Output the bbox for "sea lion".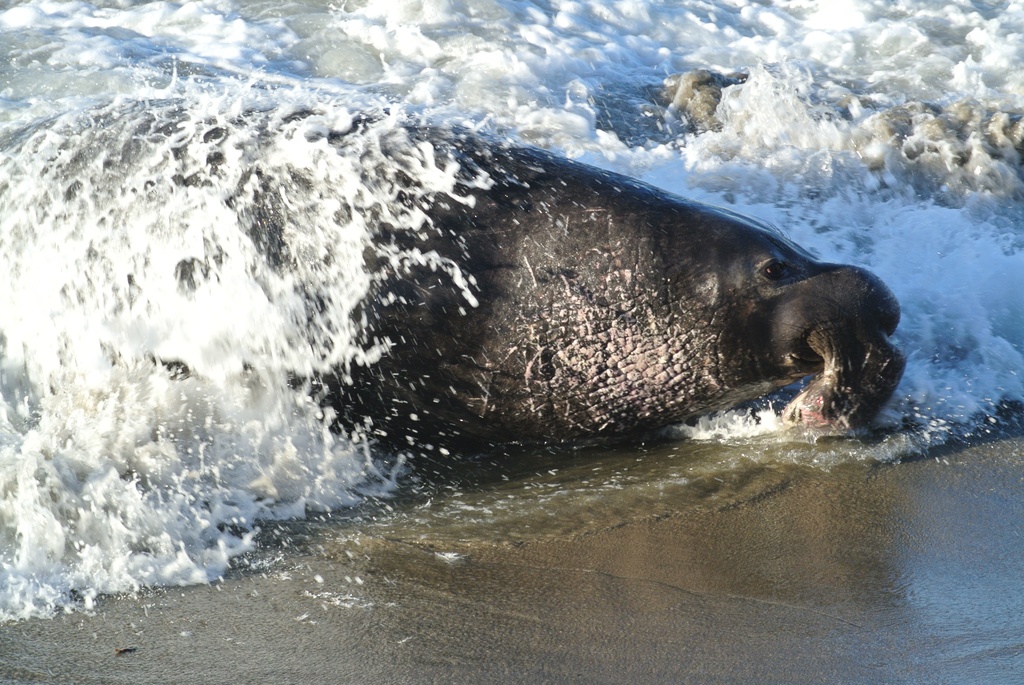
bbox(36, 91, 909, 528).
